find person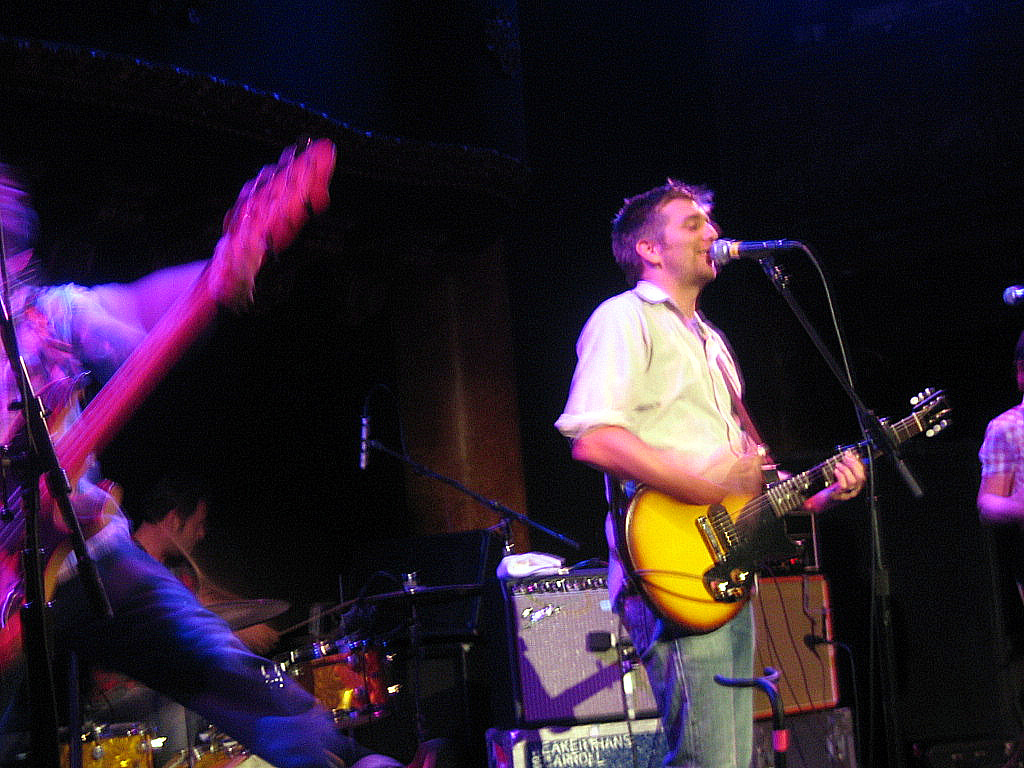
detection(555, 181, 870, 767)
